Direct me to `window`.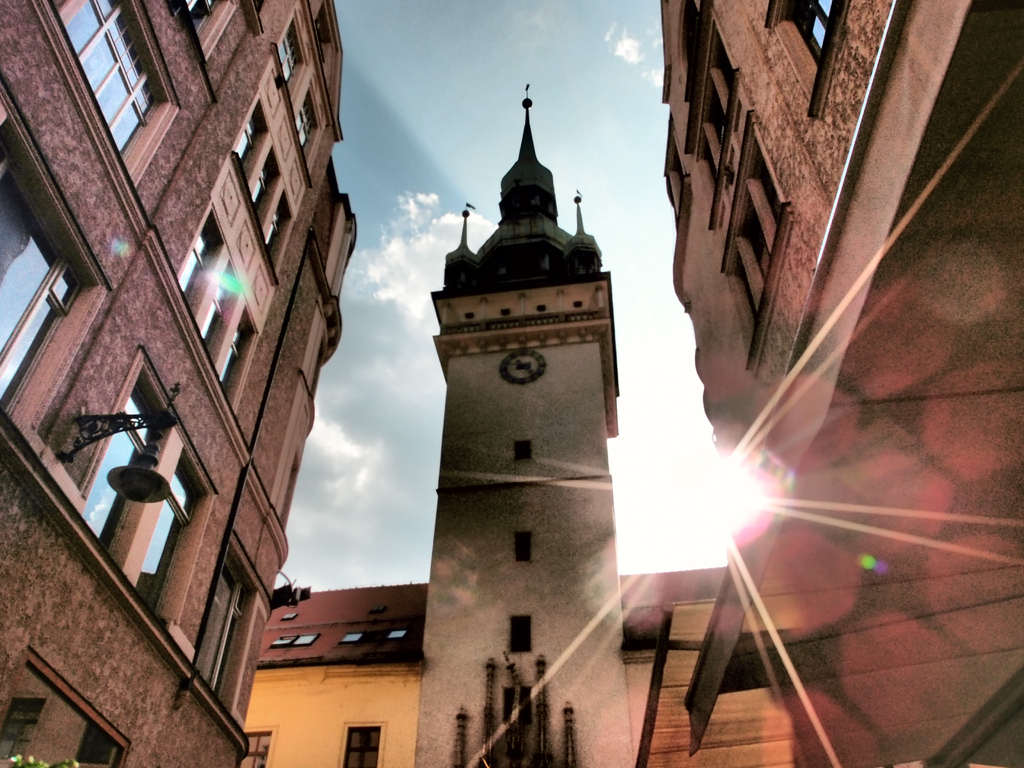
Direction: [left=509, top=612, right=530, bottom=650].
